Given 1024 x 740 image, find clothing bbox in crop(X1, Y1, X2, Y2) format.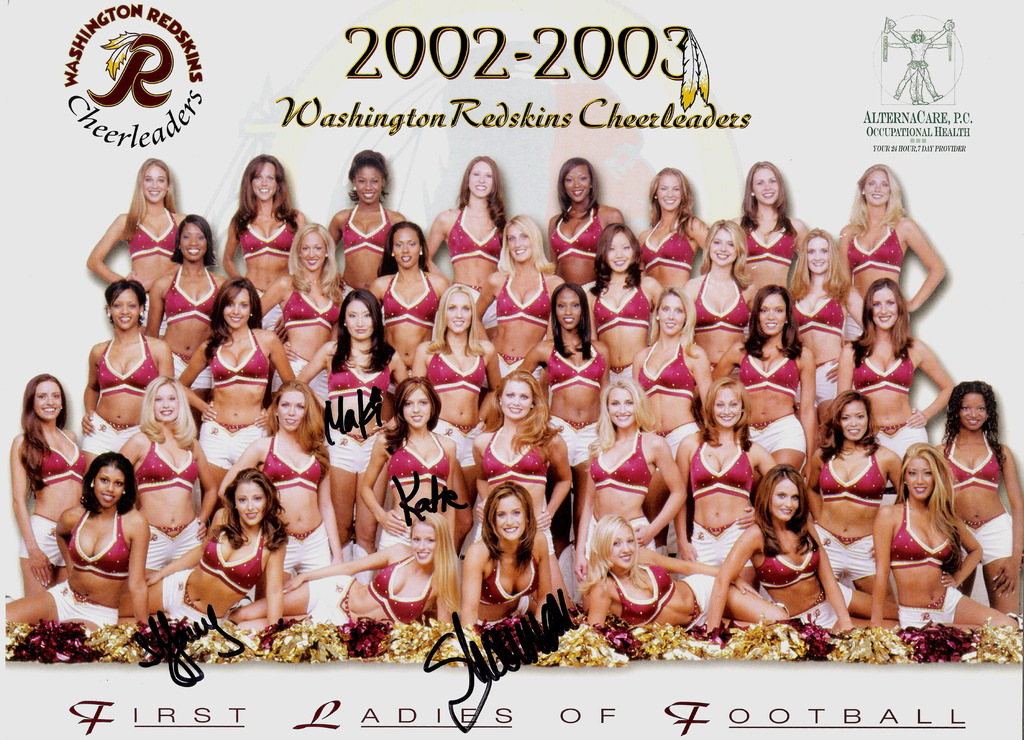
crop(546, 415, 601, 466).
